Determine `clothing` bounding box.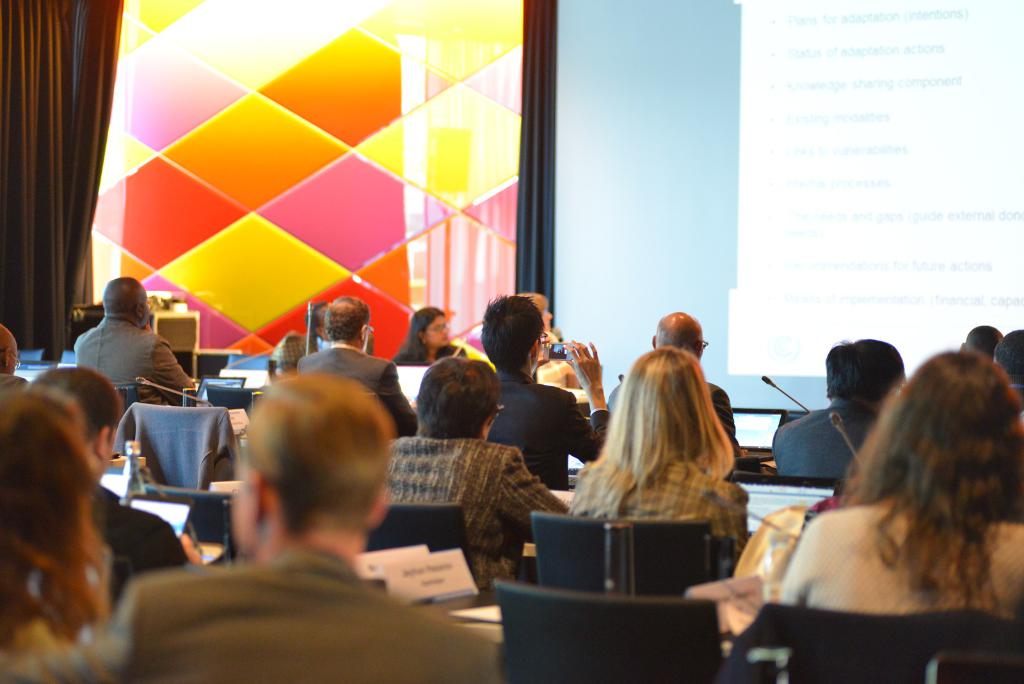
Determined: region(298, 342, 422, 437).
